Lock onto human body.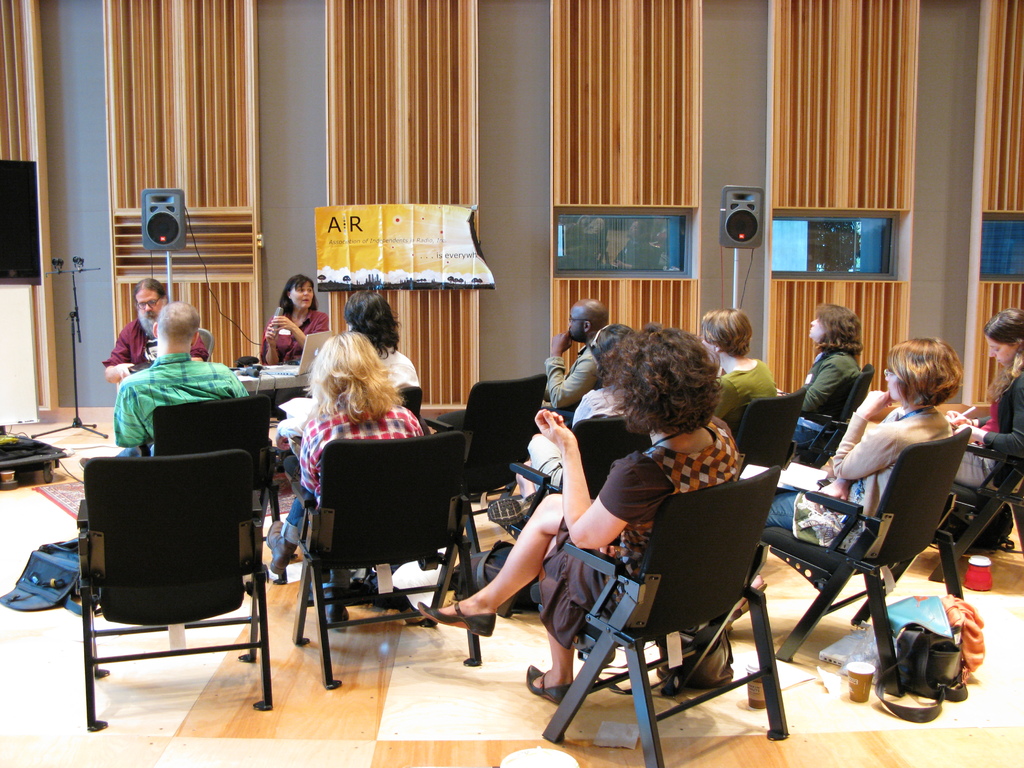
Locked: [left=943, top=307, right=1023, bottom=486].
